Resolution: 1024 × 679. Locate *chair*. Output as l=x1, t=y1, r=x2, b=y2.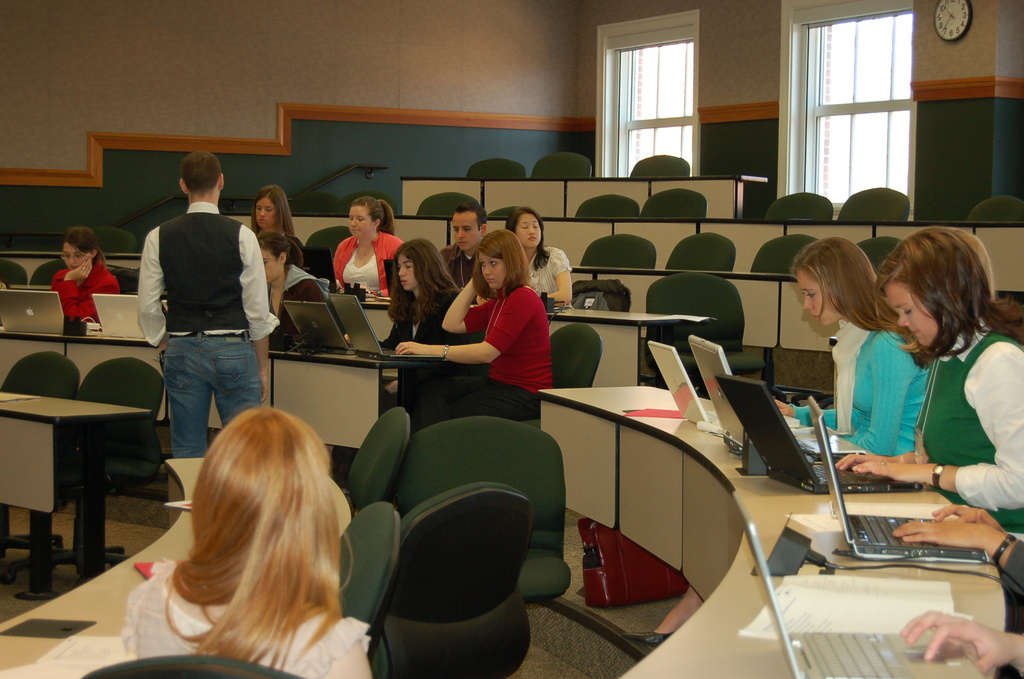
l=641, t=271, r=772, b=404.
